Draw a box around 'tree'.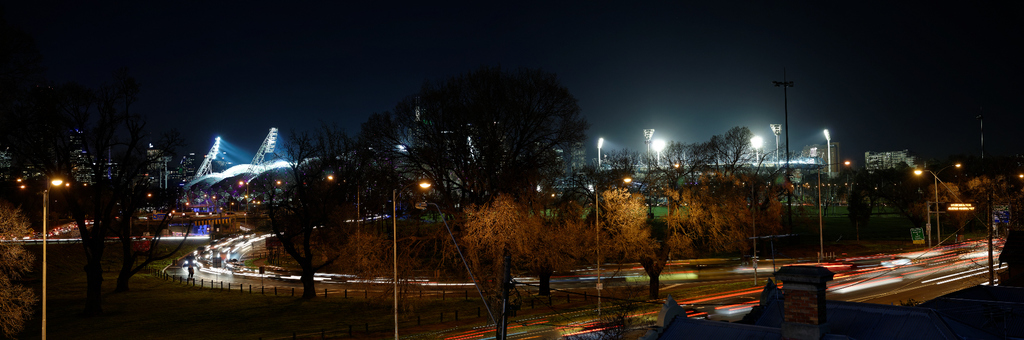
pyautogui.locateOnScreen(844, 192, 867, 238).
